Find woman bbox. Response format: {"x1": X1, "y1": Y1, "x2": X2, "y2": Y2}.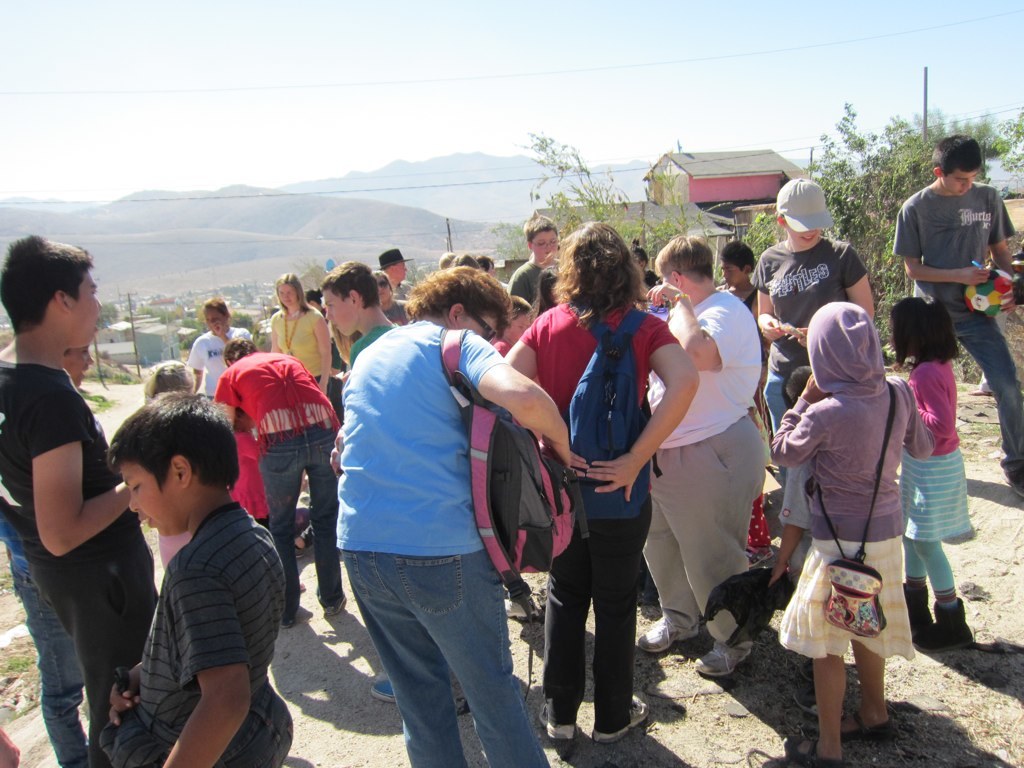
{"x1": 180, "y1": 299, "x2": 284, "y2": 528}.
